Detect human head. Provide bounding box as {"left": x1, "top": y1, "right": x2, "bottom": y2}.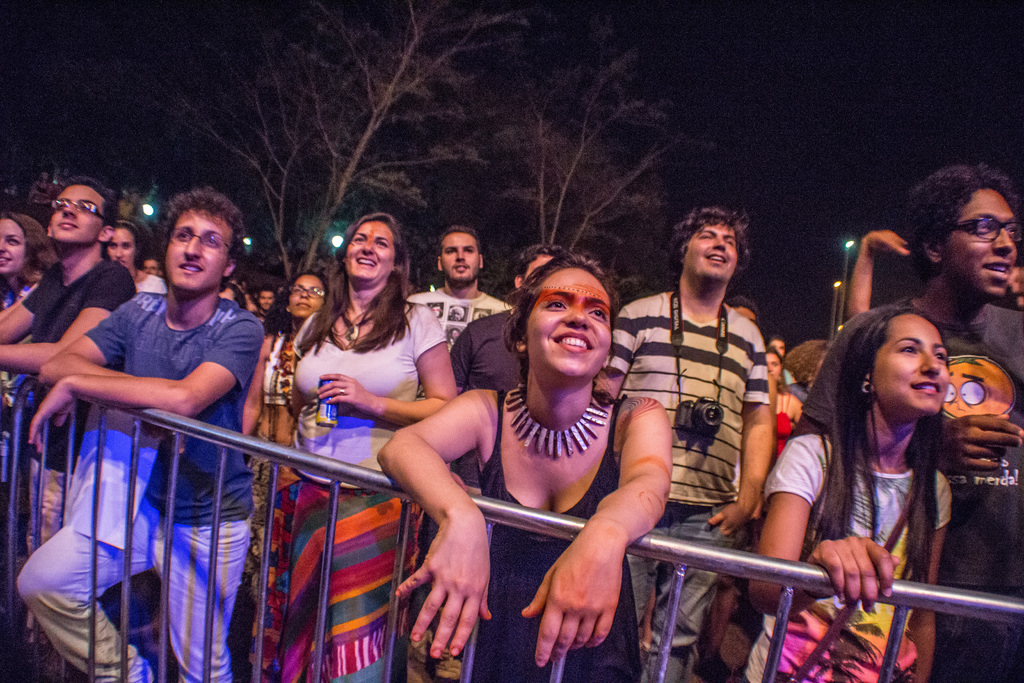
{"left": 337, "top": 213, "right": 412, "bottom": 294}.
